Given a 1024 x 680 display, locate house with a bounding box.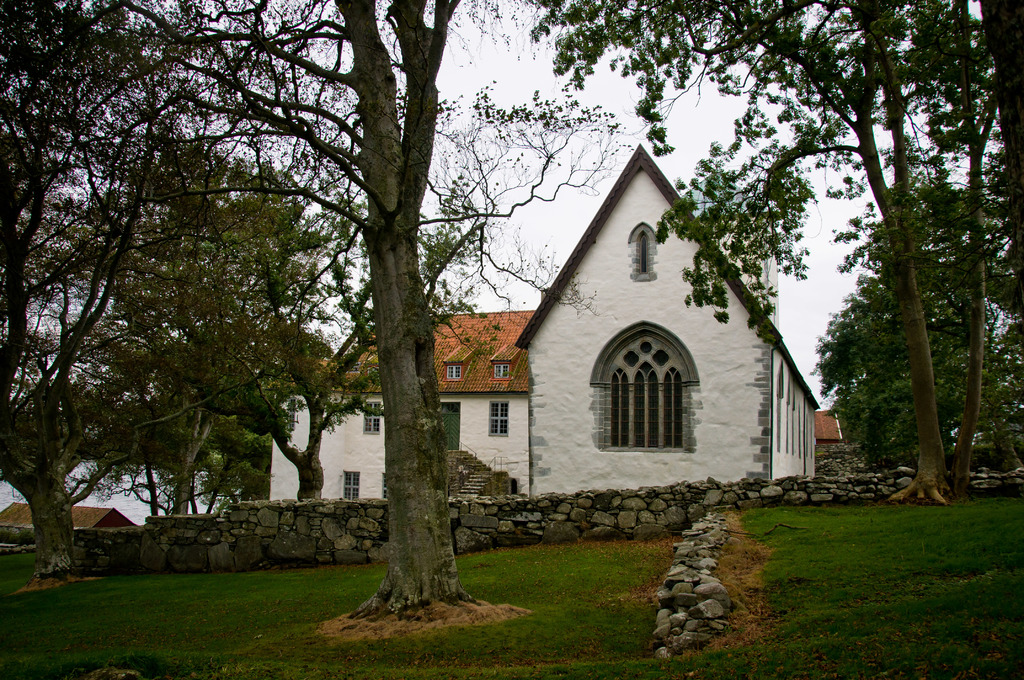
Located: (264,307,535,509).
